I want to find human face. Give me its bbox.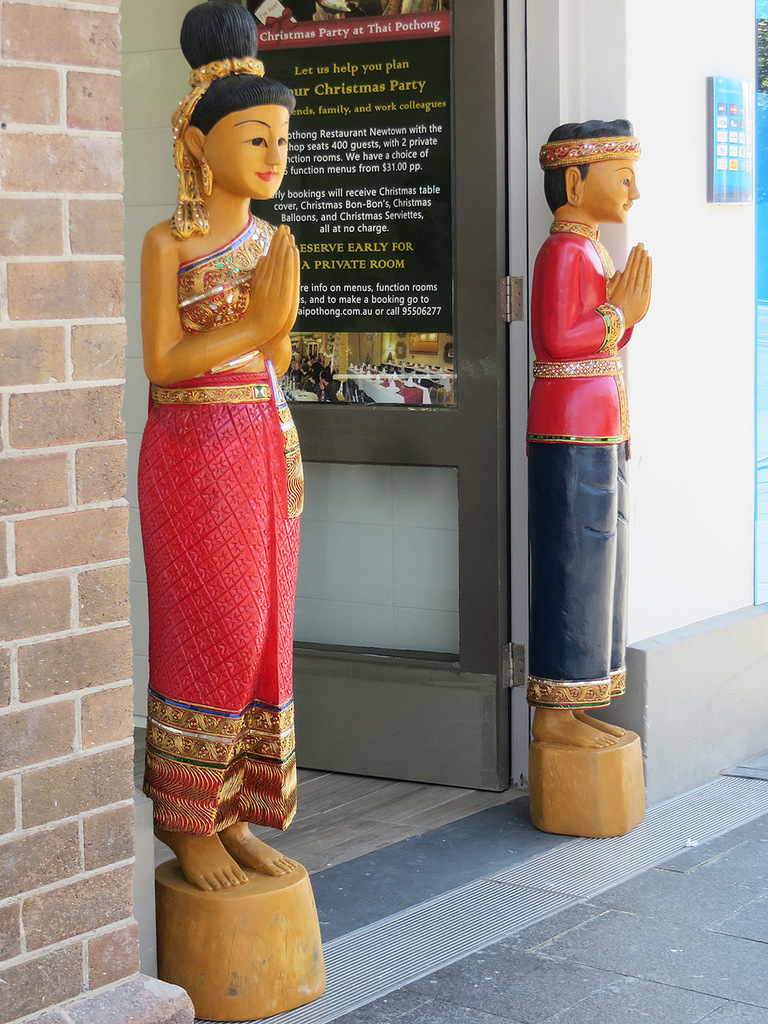
bbox=(576, 150, 638, 219).
